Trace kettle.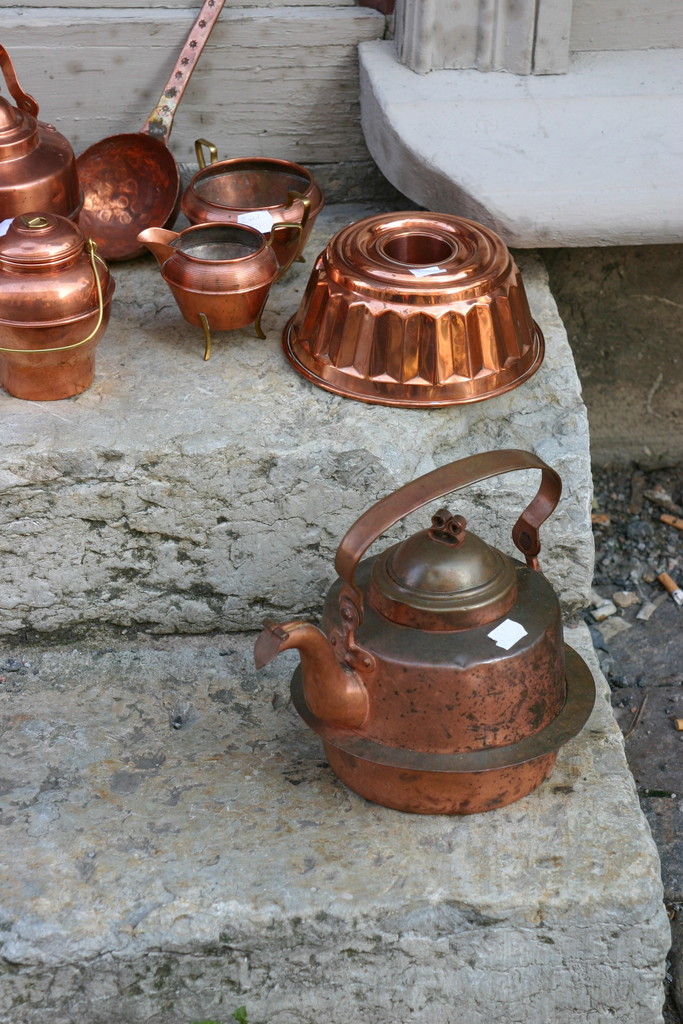
Traced to {"left": 0, "top": 49, "right": 79, "bottom": 221}.
